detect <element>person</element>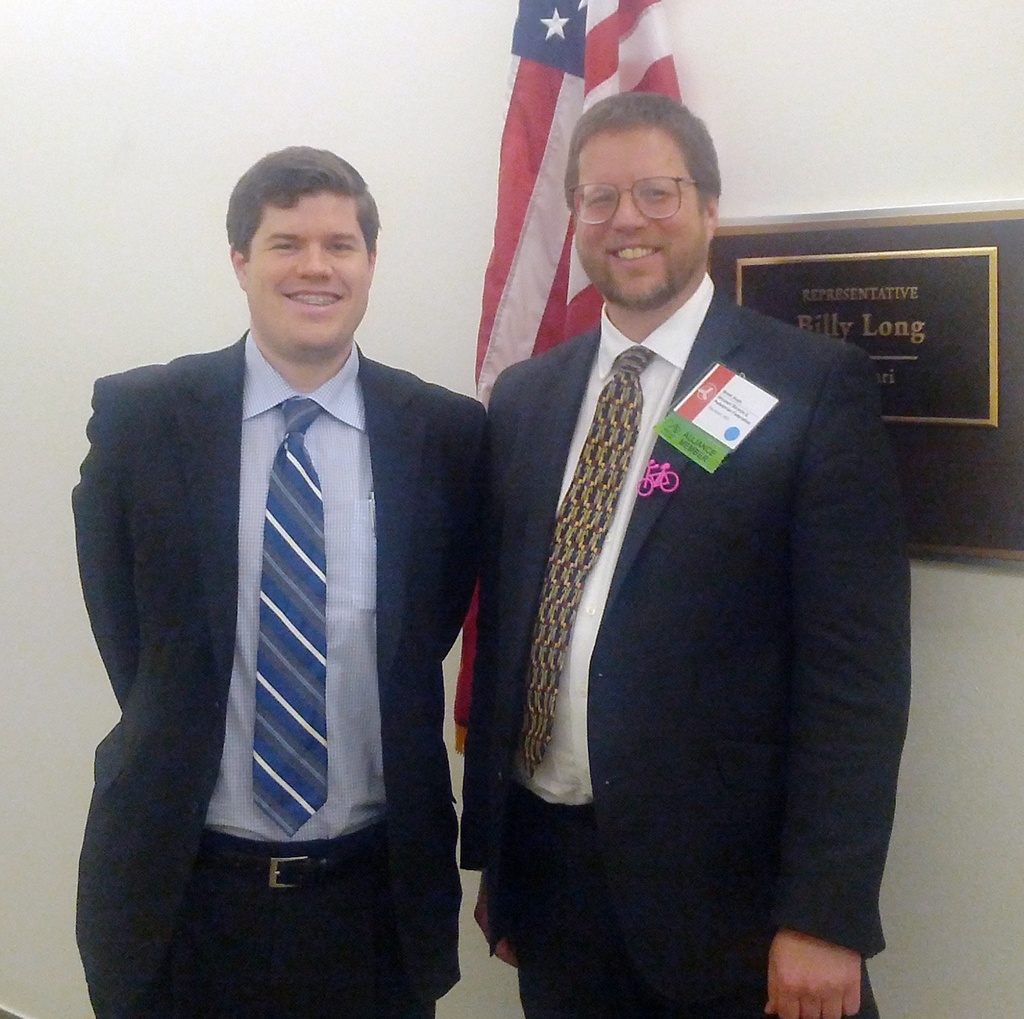
x1=451 y1=72 x2=908 y2=1011
